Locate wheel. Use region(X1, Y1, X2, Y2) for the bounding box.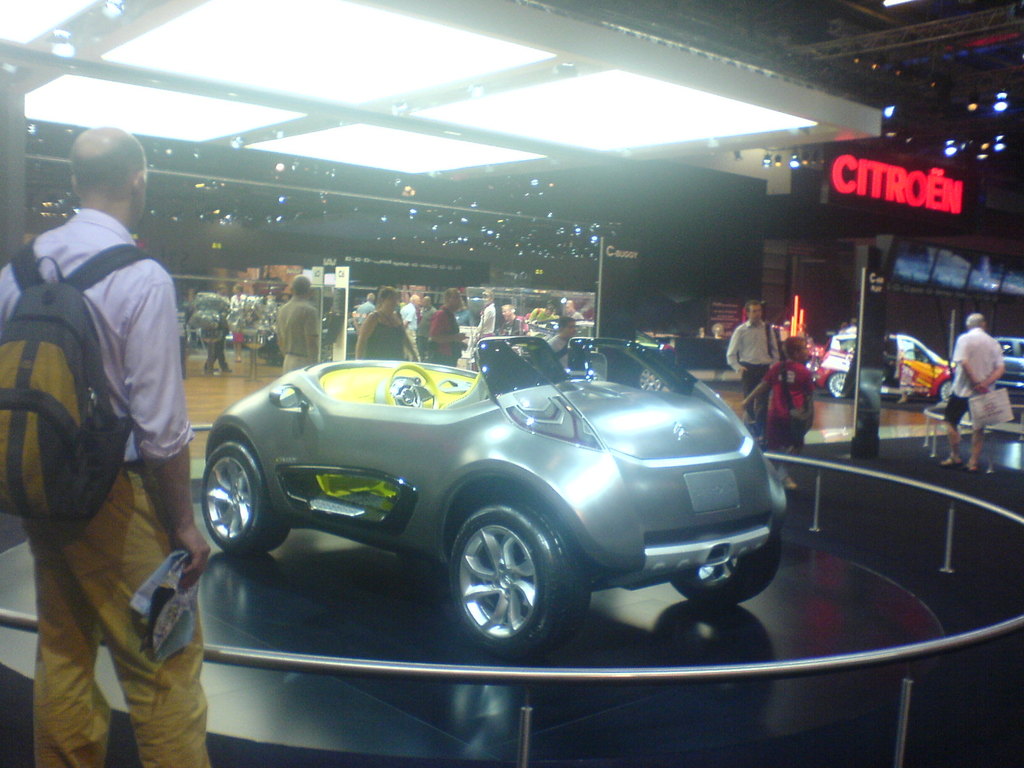
region(636, 364, 664, 390).
